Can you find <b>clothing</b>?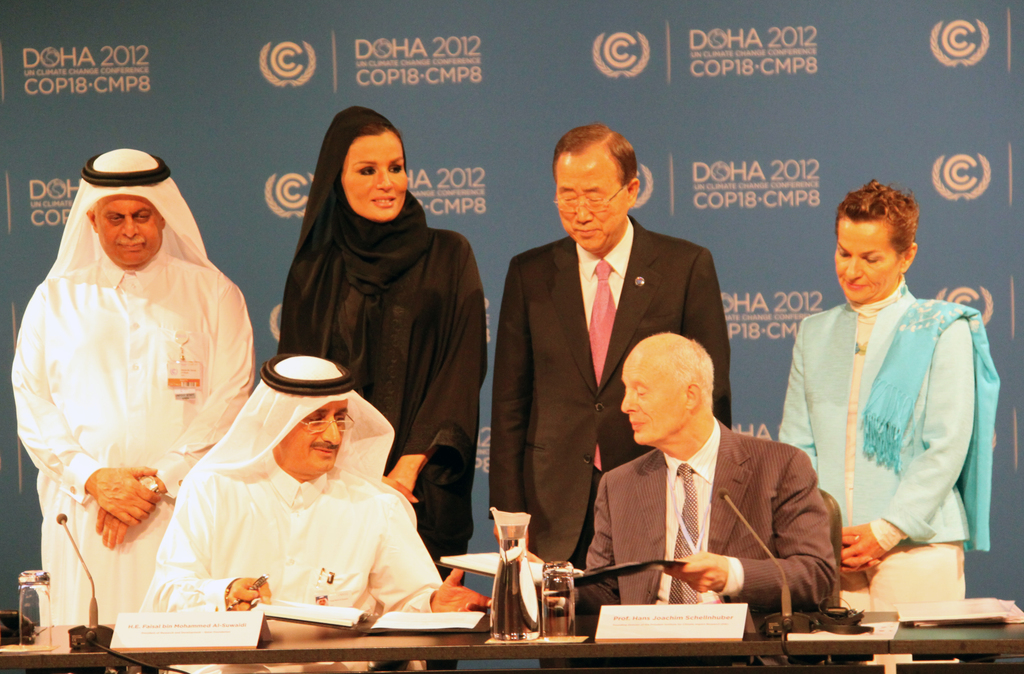
Yes, bounding box: 781:271:1000:673.
